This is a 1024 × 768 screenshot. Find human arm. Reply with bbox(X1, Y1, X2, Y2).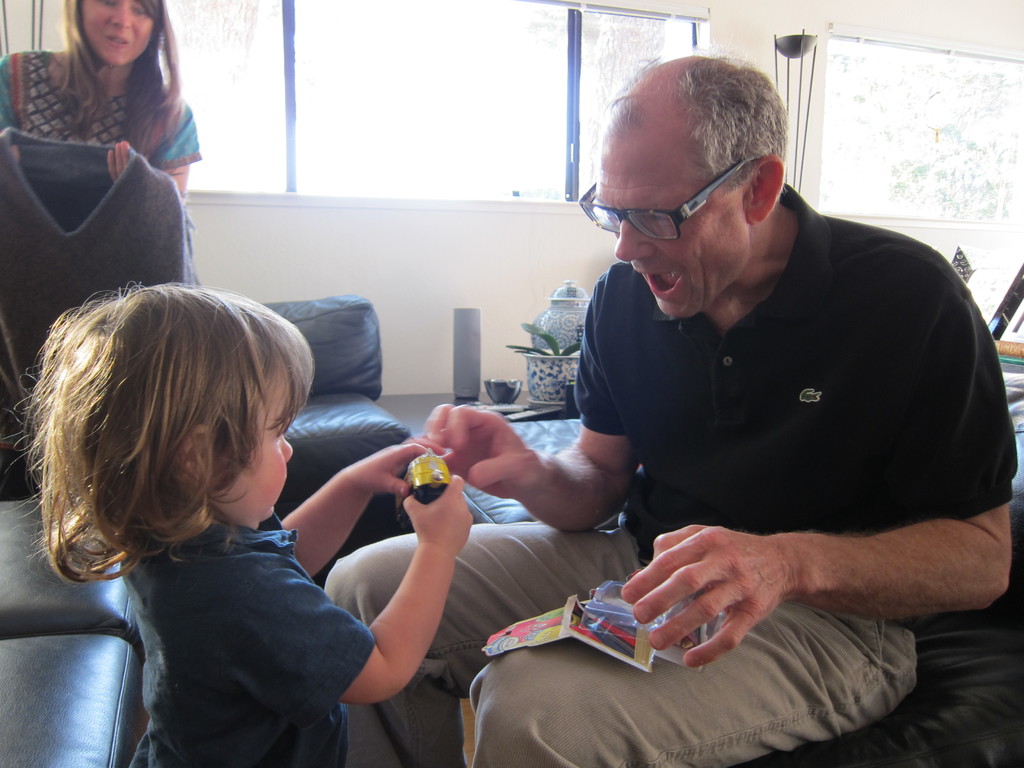
bbox(278, 439, 415, 578).
